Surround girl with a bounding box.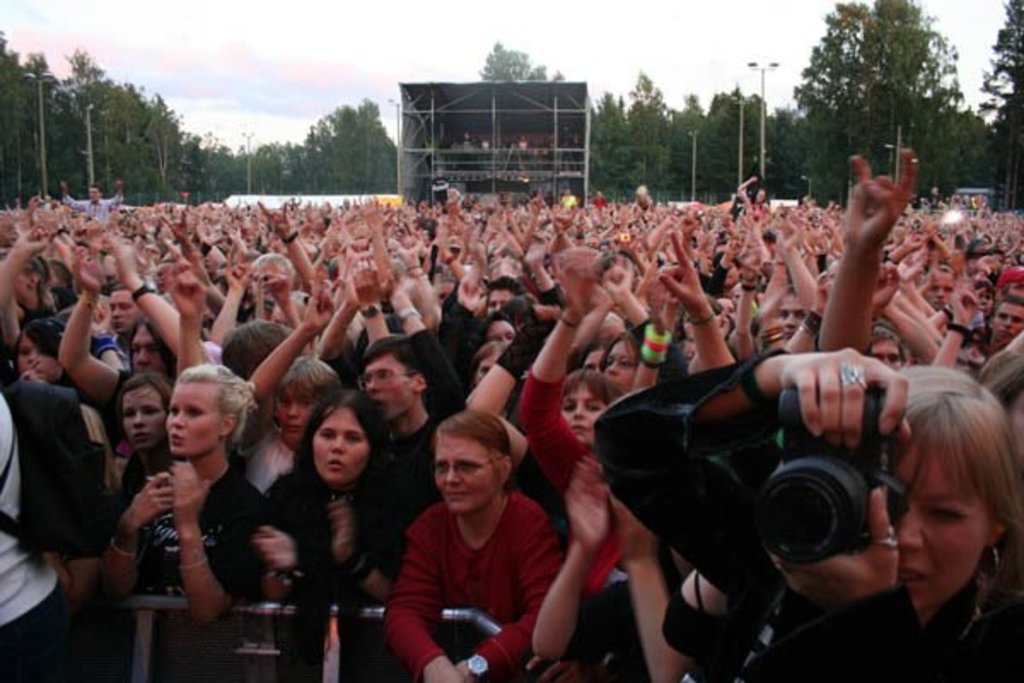
(left=592, top=335, right=1022, bottom=681).
